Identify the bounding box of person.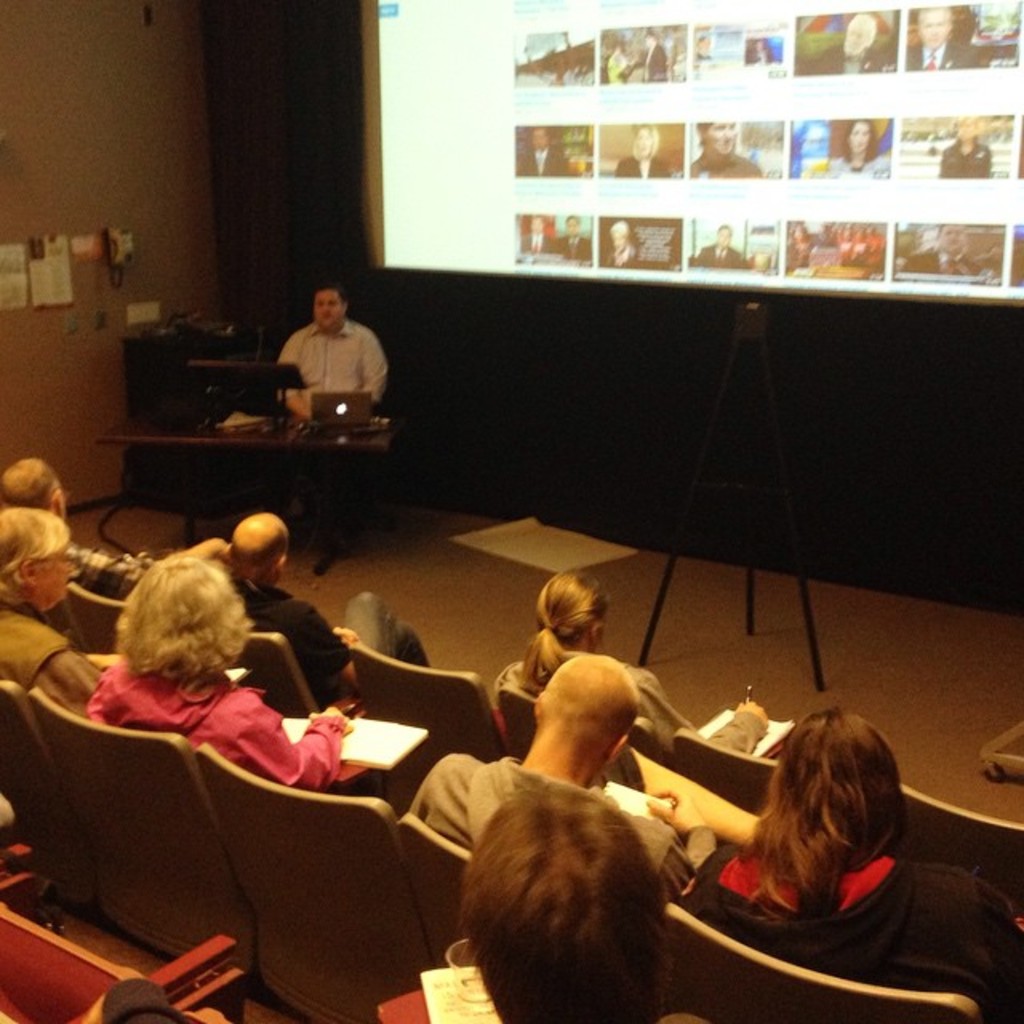
0 453 149 602.
